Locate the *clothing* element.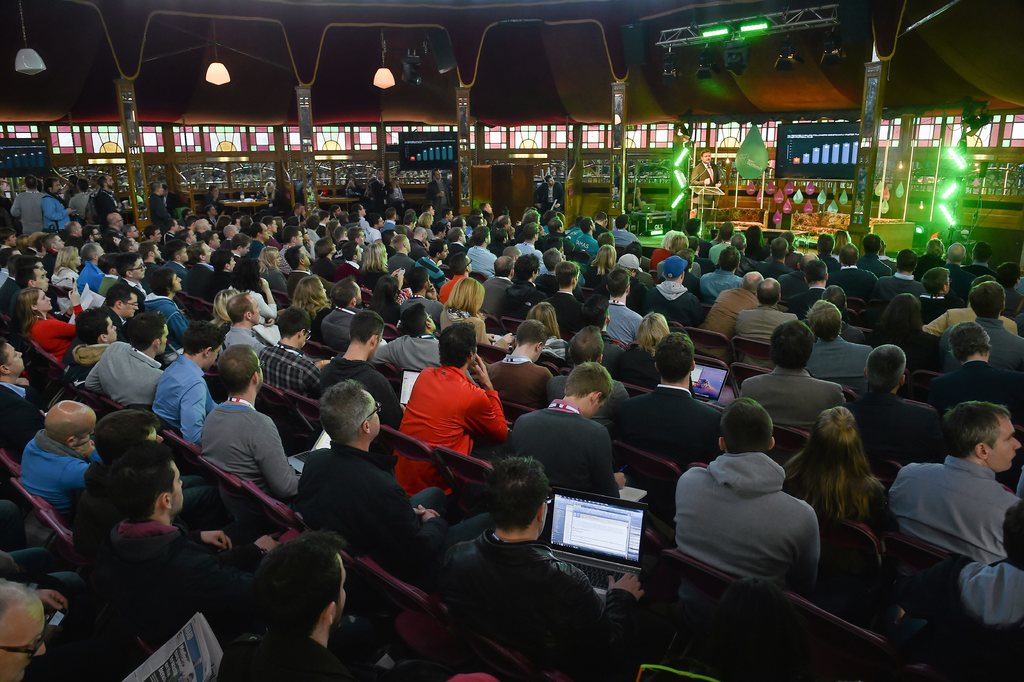
Element bbox: 947,260,968,283.
